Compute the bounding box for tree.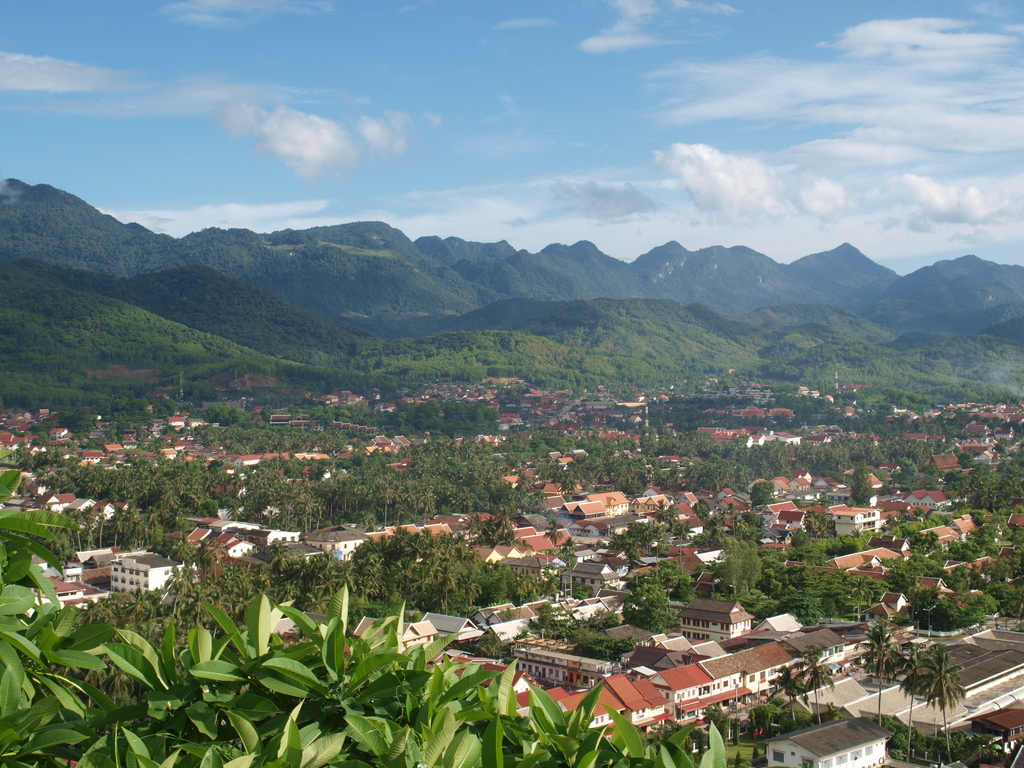
left=766, top=666, right=803, bottom=729.
